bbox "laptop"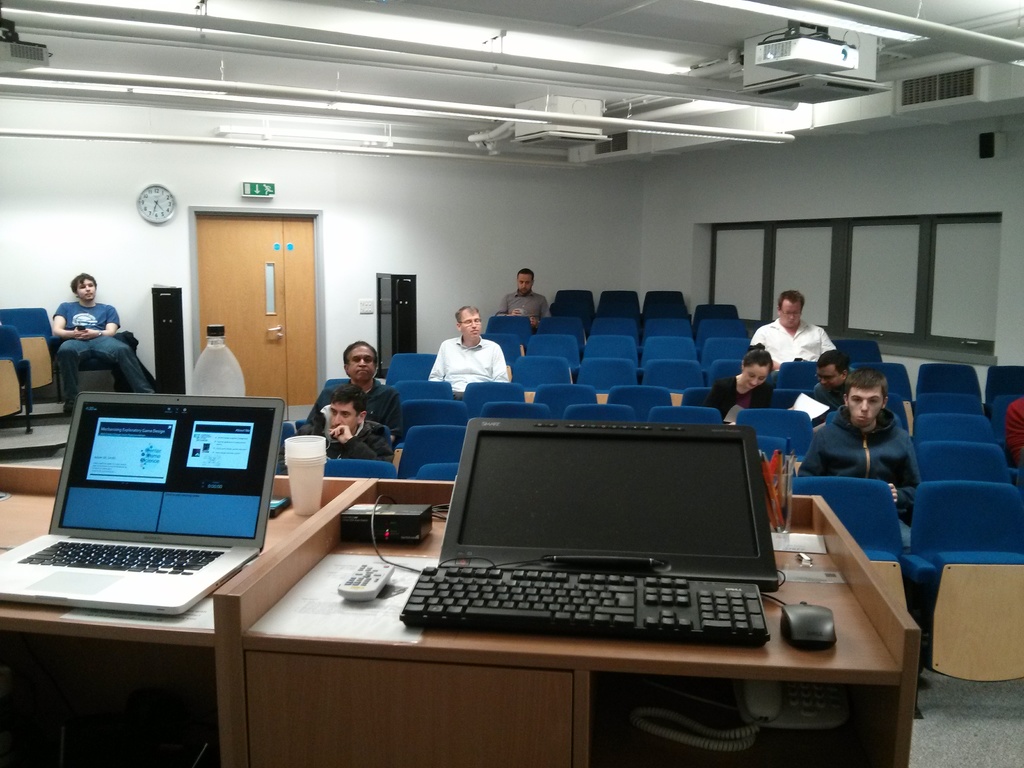
[0, 387, 285, 620]
